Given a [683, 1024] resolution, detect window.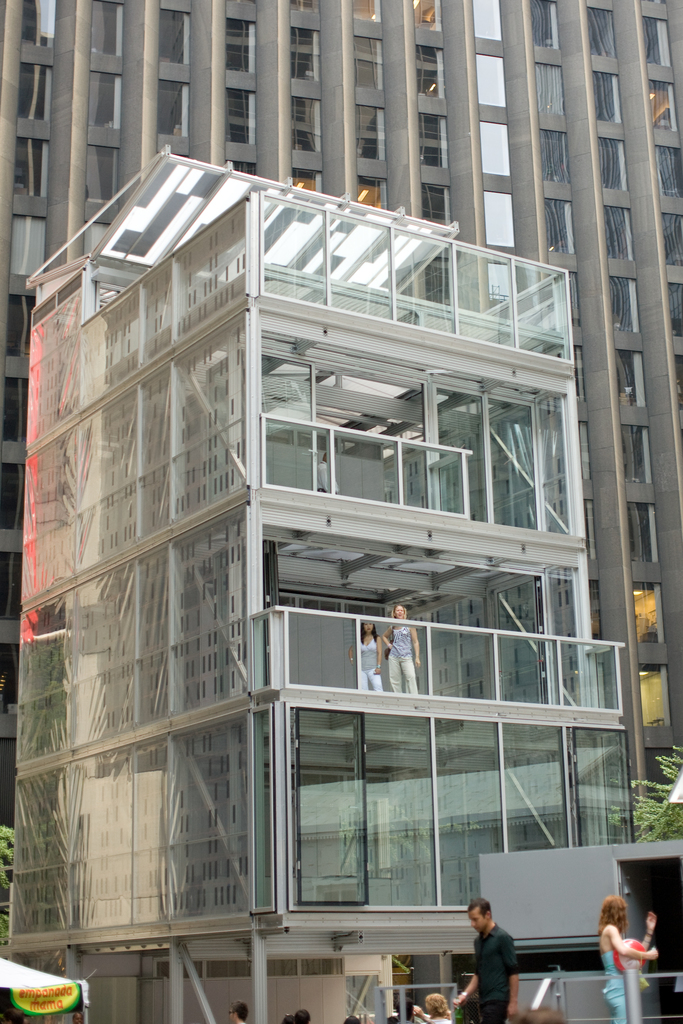
(x1=536, y1=131, x2=564, y2=185).
